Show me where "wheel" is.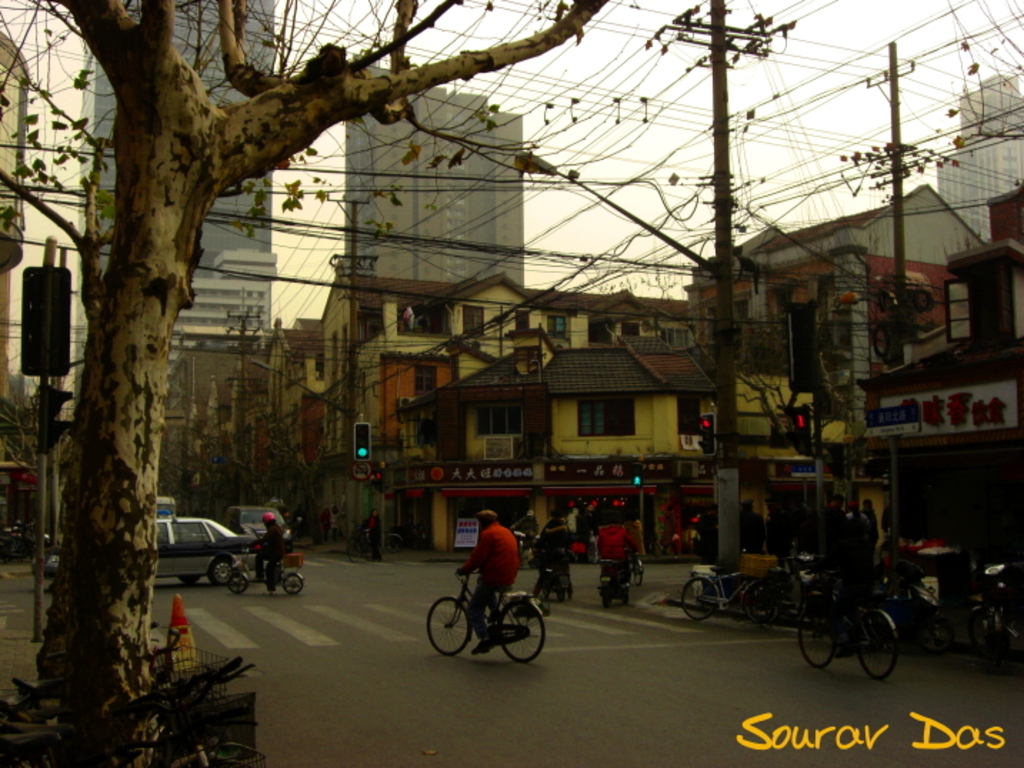
"wheel" is at 681:574:716:621.
